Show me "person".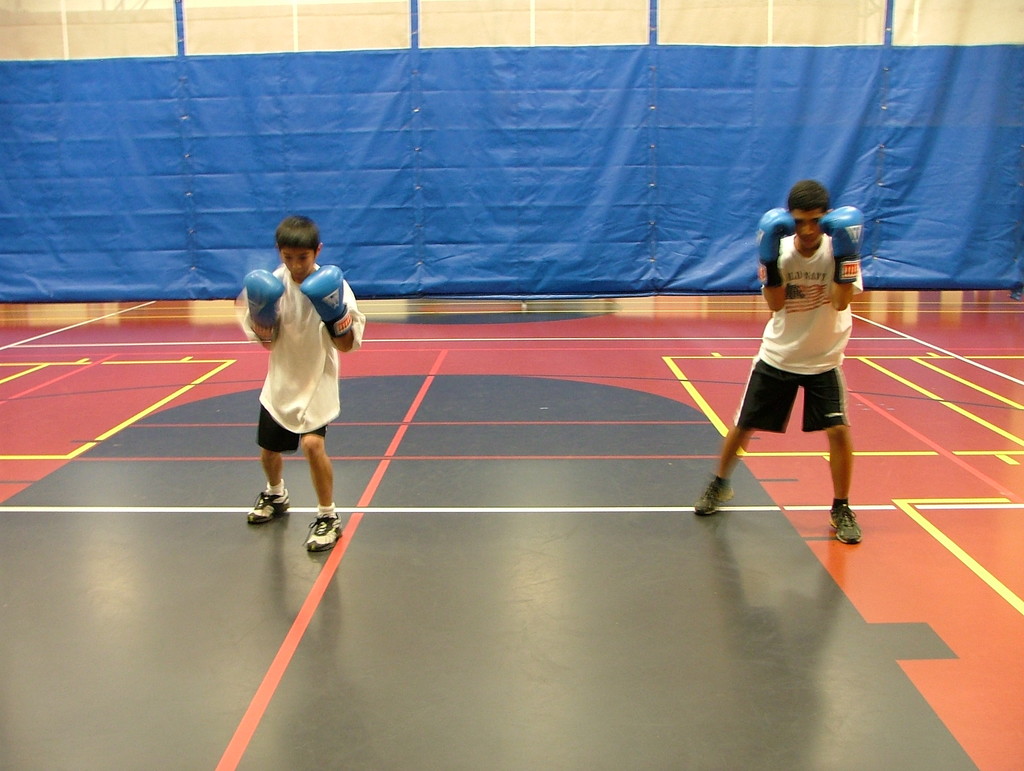
"person" is here: x1=242, y1=216, x2=371, y2=542.
